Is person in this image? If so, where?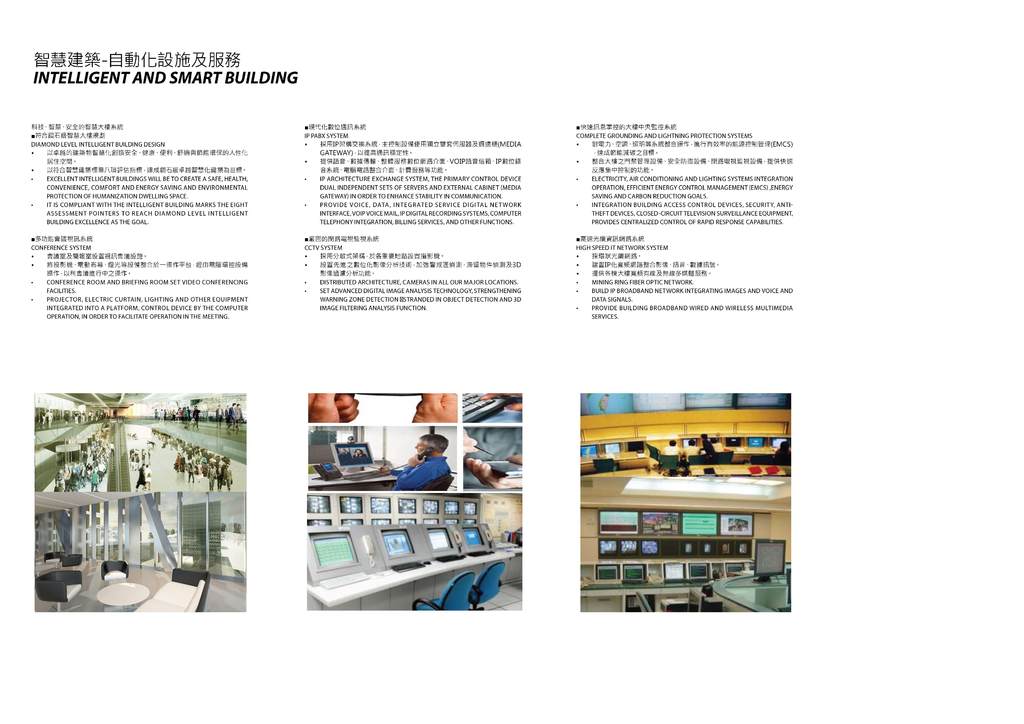
Yes, at <bbox>387, 433, 460, 520</bbox>.
